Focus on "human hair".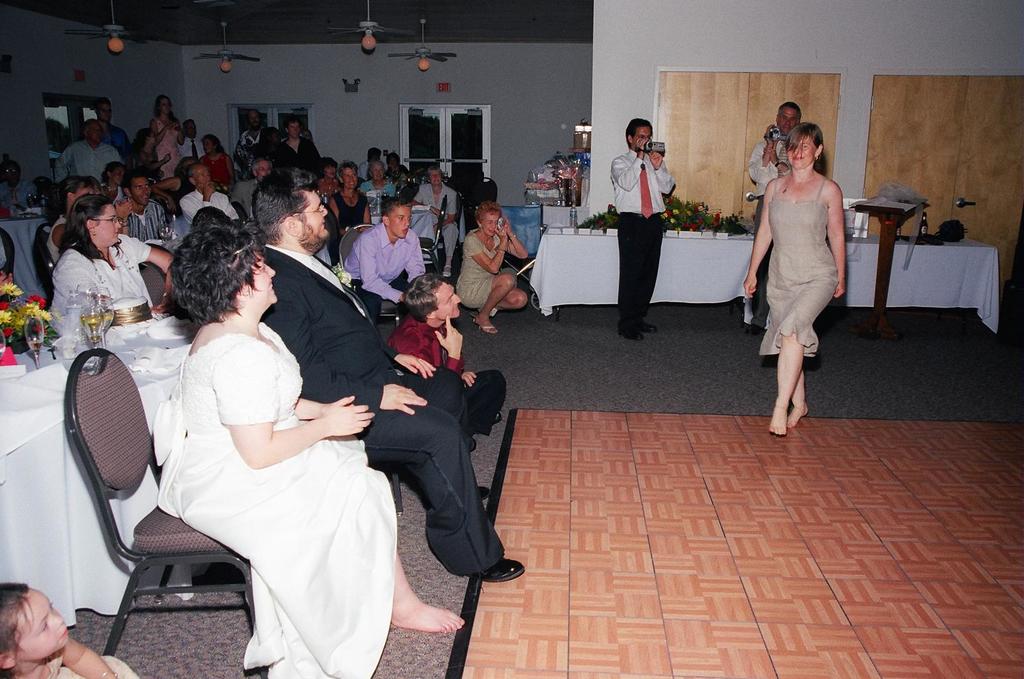
Focused at pyautogui.locateOnScreen(50, 195, 126, 275).
